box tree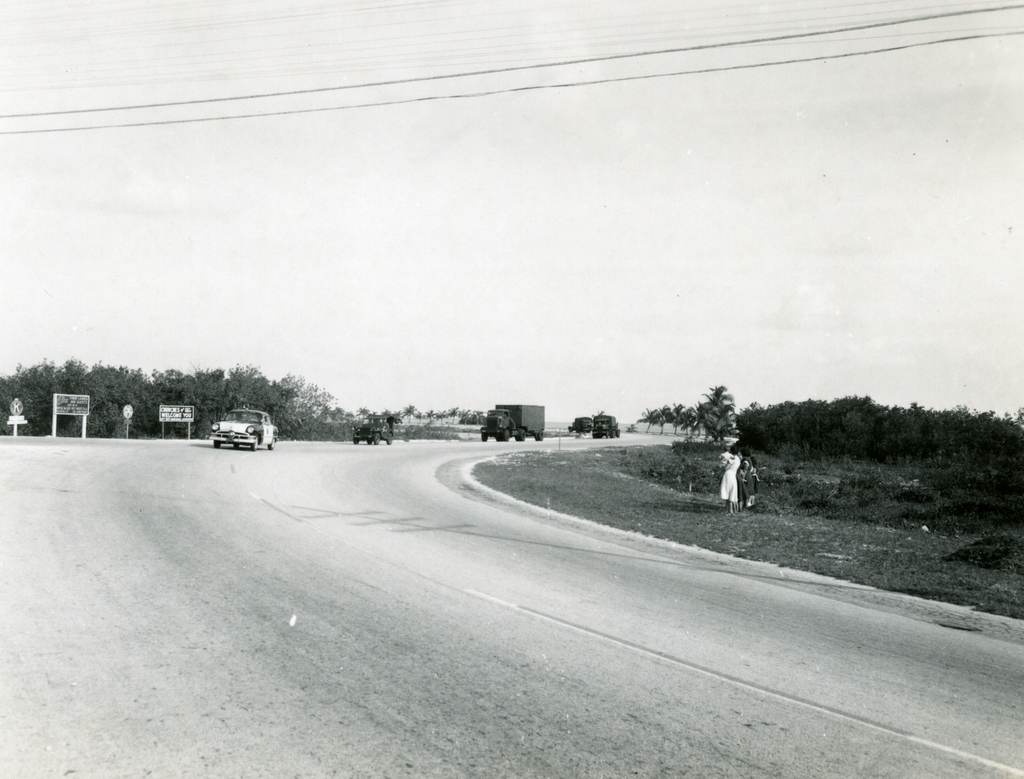
688/373/739/442
